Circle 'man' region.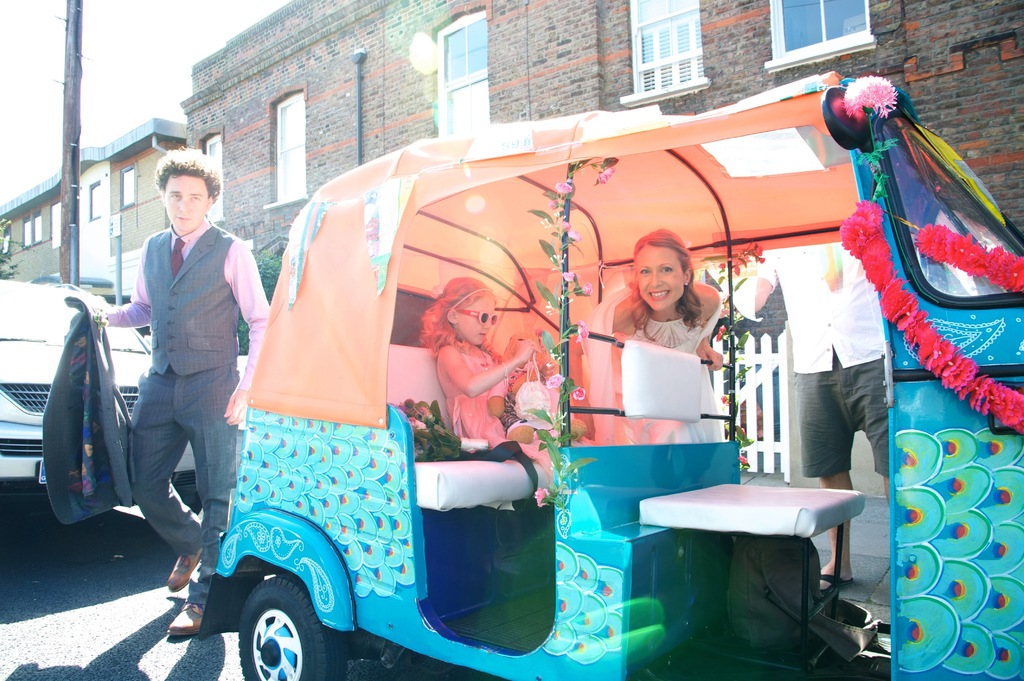
Region: bbox=[83, 143, 279, 636].
